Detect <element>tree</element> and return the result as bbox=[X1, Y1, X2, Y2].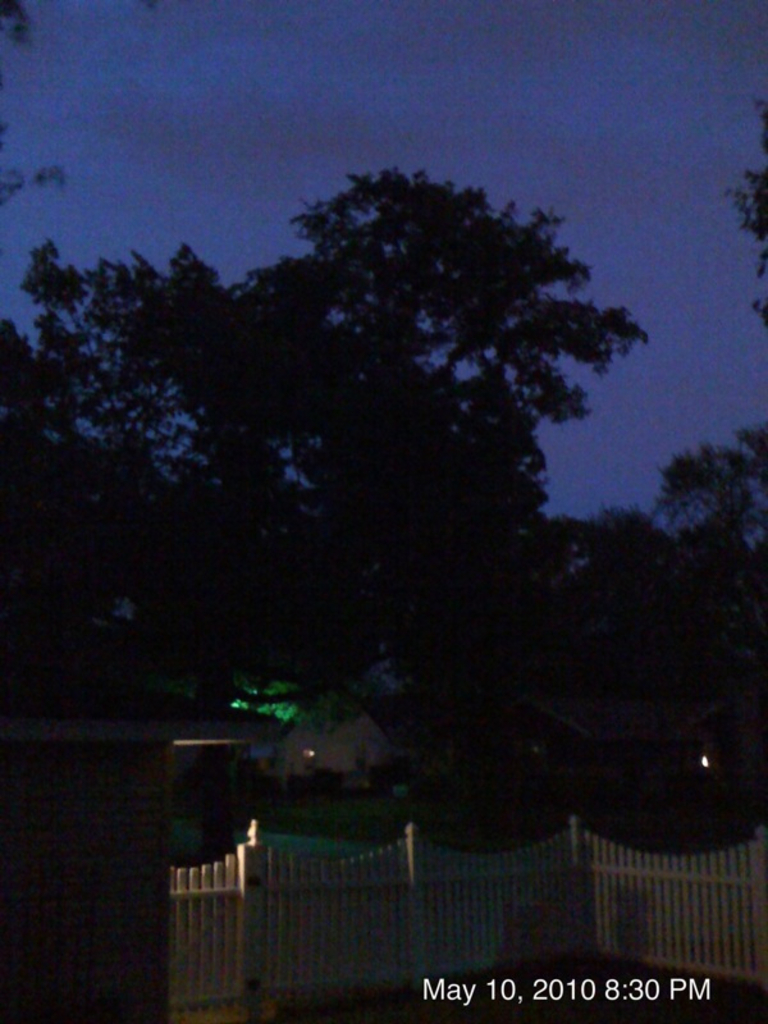
bbox=[197, 166, 645, 566].
